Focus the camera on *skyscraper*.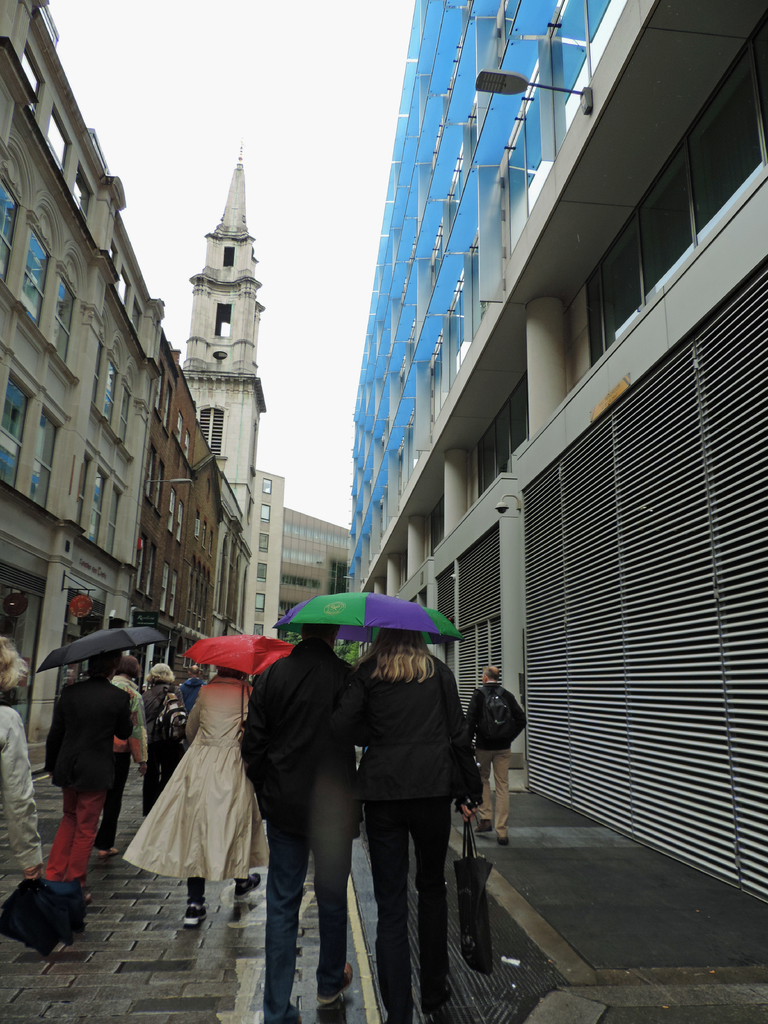
Focus region: locate(176, 140, 268, 495).
